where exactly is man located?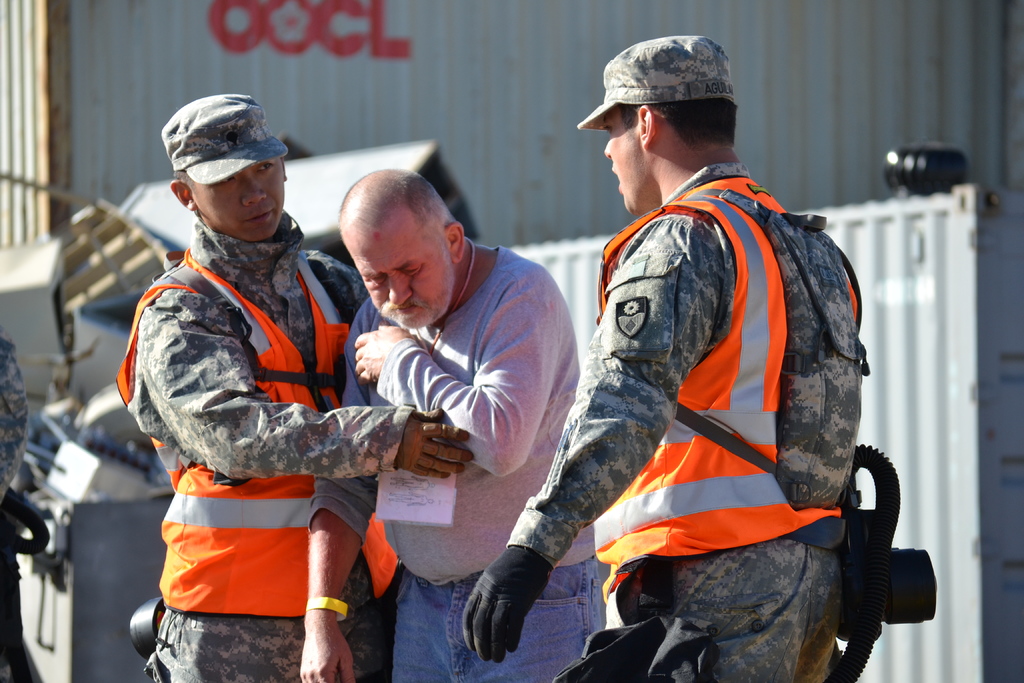
Its bounding box is 296/167/611/682.
